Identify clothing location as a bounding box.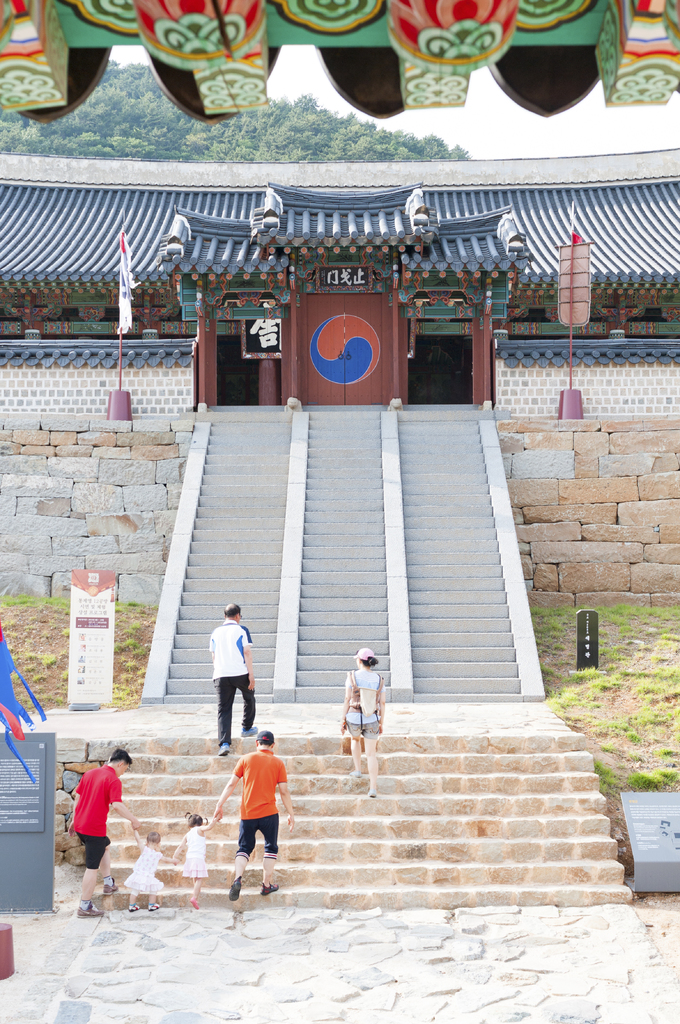
bbox(347, 670, 386, 744).
